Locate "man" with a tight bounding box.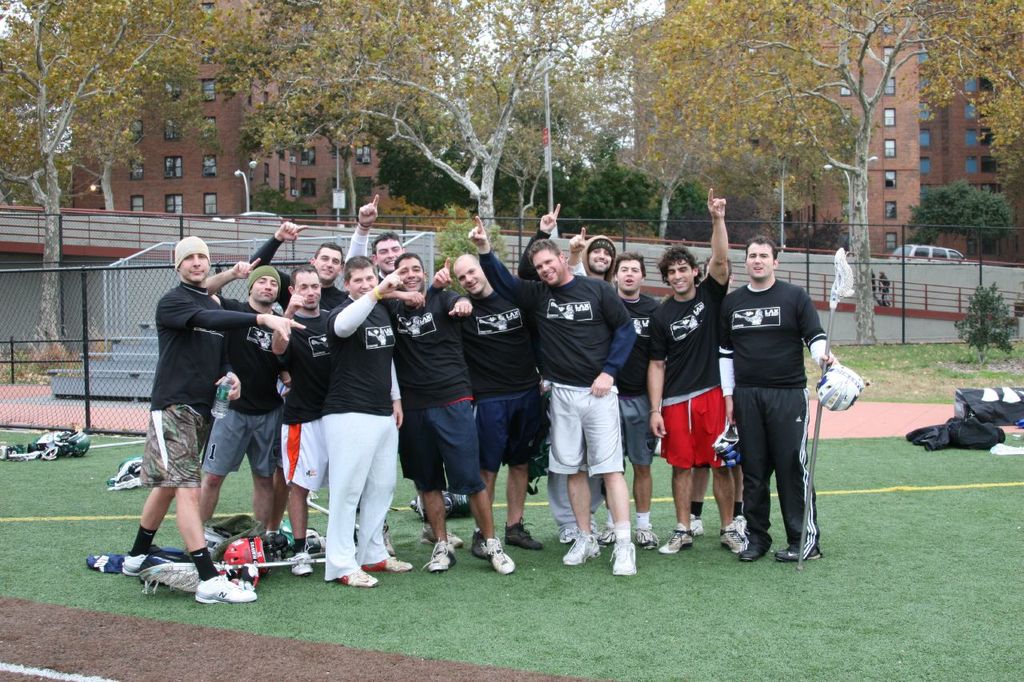
<bbox>690, 253, 744, 545</bbox>.
